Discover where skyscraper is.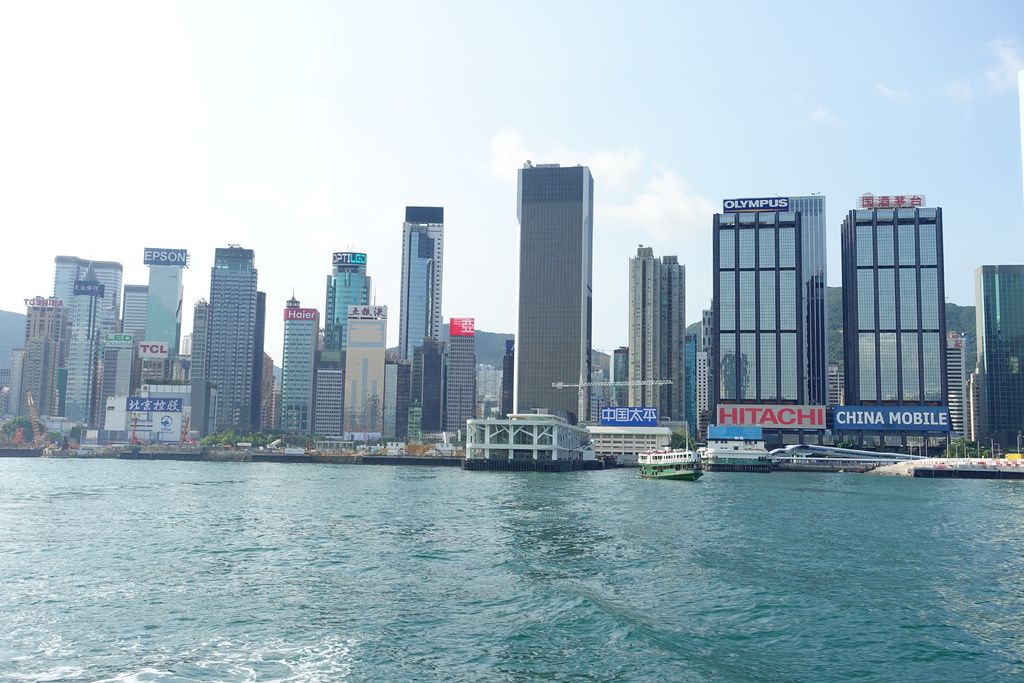
Discovered at <region>400, 203, 442, 406</region>.
